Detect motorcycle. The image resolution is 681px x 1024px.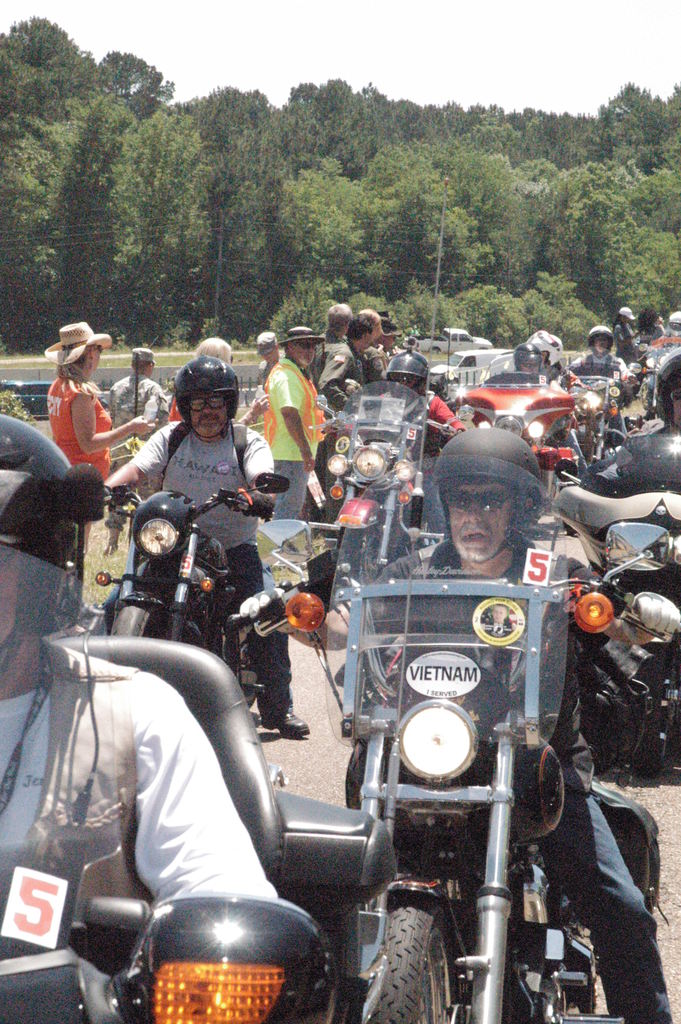
pyautogui.locateOnScreen(450, 355, 605, 491).
